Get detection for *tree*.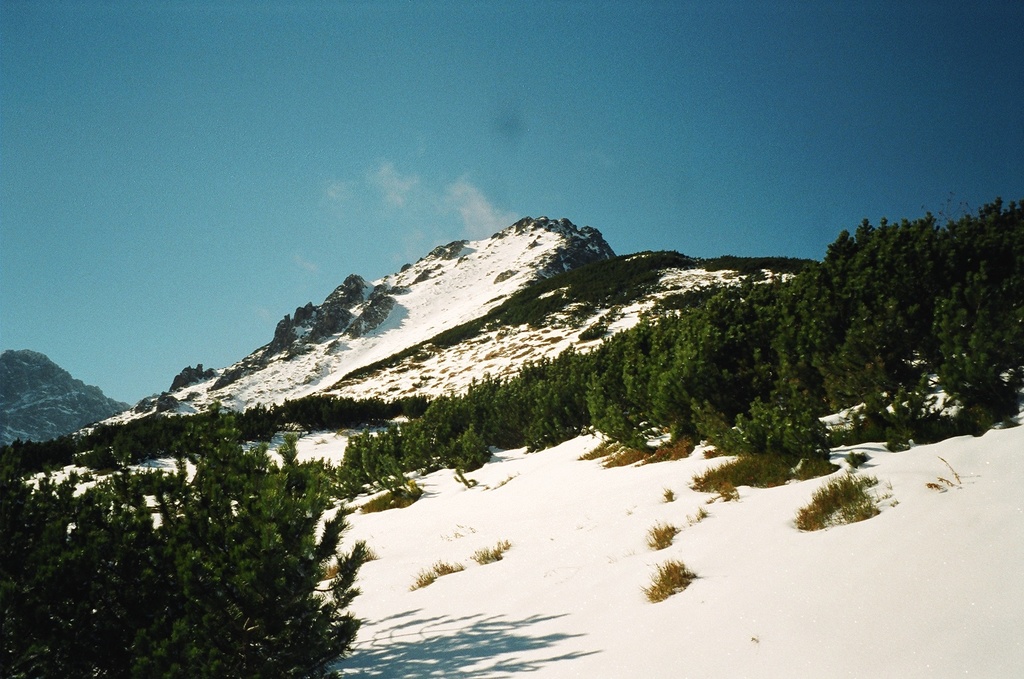
Detection: bbox(442, 381, 493, 463).
